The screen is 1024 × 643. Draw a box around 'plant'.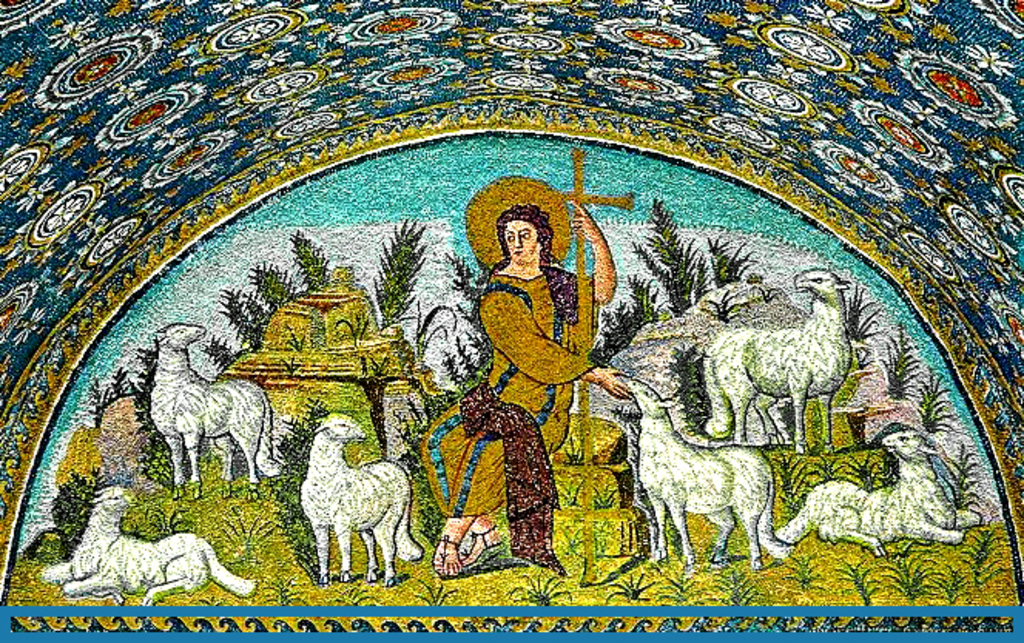
select_region(279, 401, 327, 581).
